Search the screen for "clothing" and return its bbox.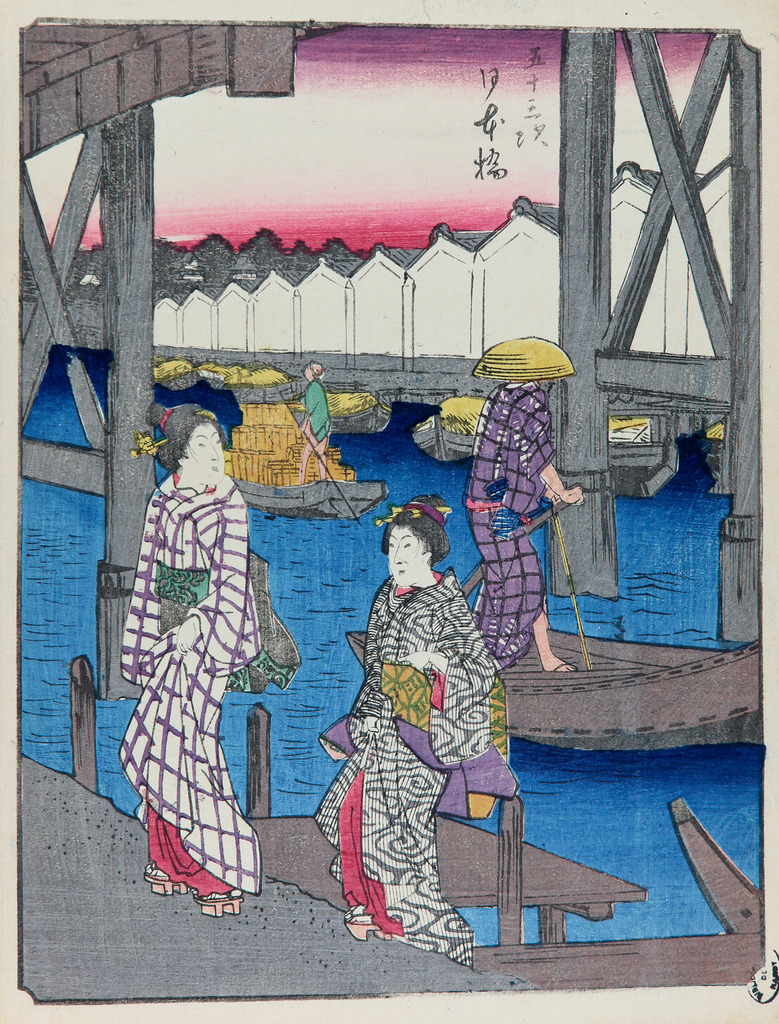
Found: x1=316, y1=565, x2=498, y2=969.
